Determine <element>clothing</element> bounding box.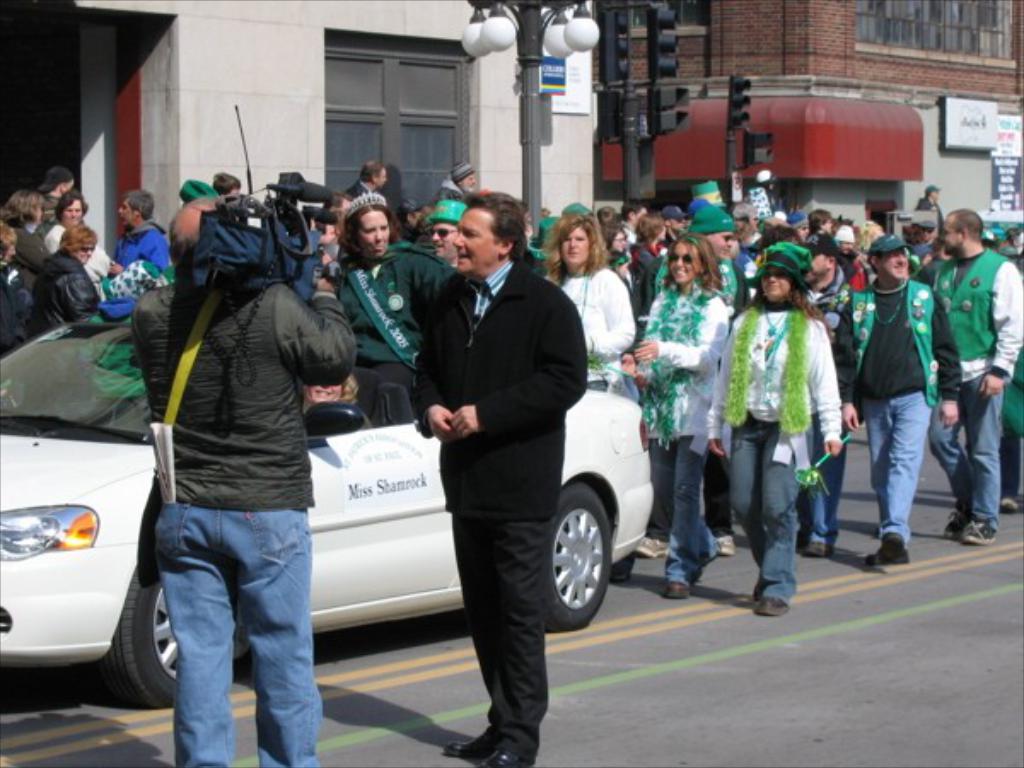
Determined: box=[553, 254, 642, 396].
